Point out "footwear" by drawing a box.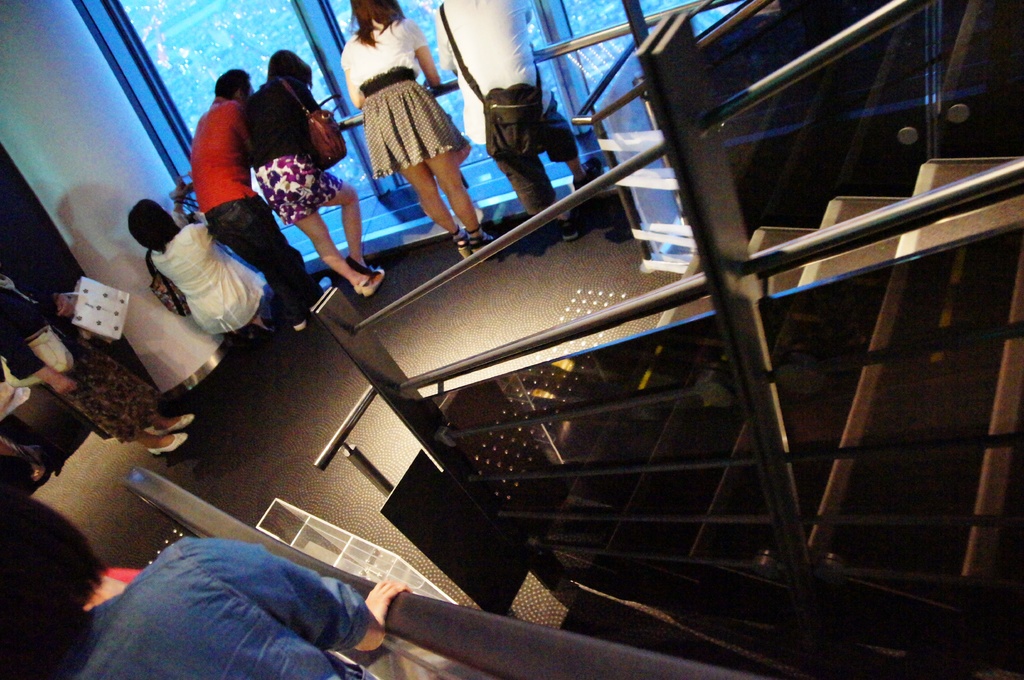
[155, 414, 194, 435].
